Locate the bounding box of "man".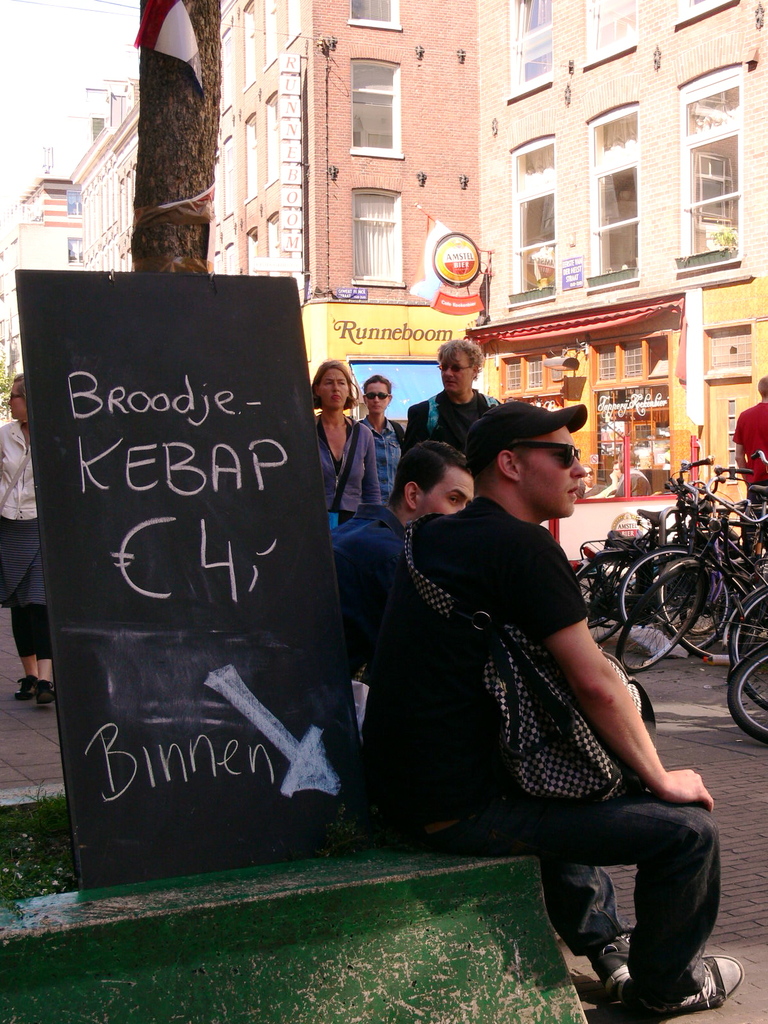
Bounding box: <bbox>340, 435, 472, 593</bbox>.
